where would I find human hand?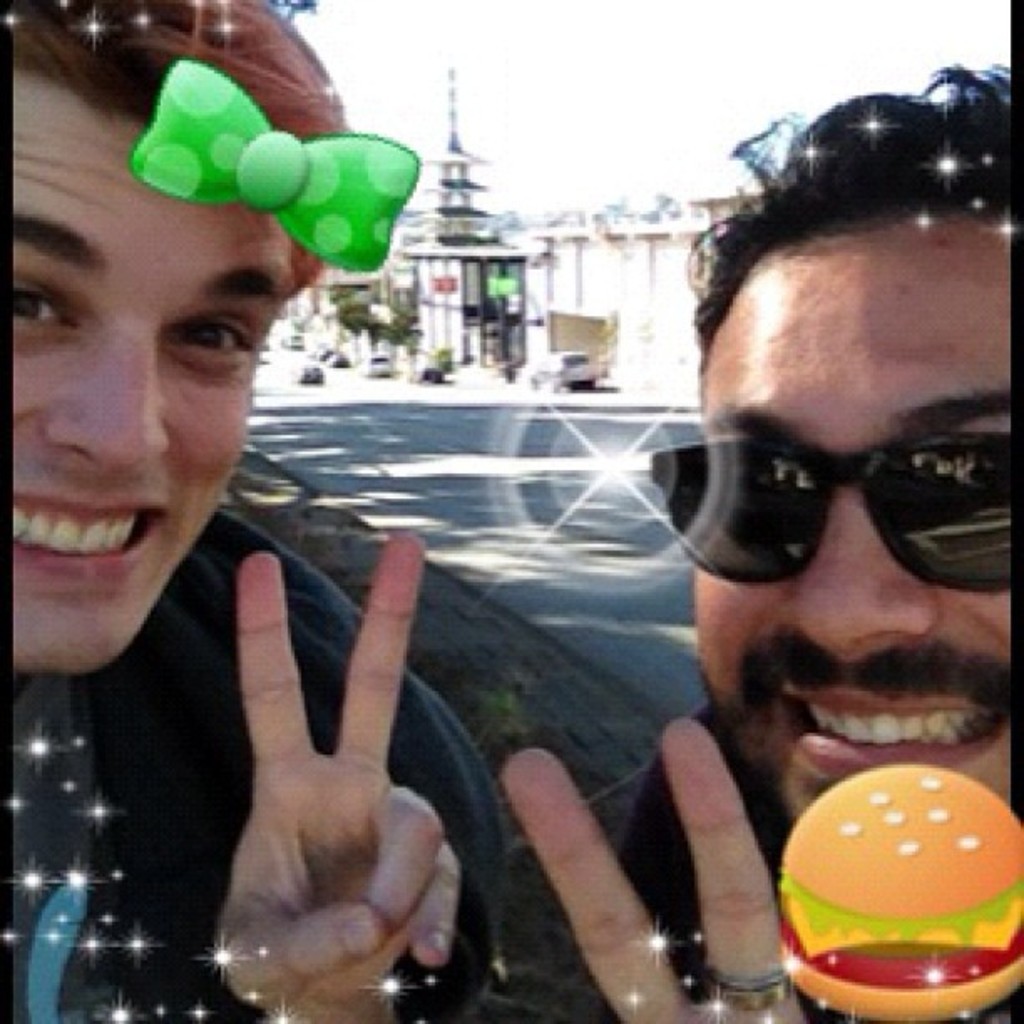
At [x1=192, y1=658, x2=468, y2=1004].
